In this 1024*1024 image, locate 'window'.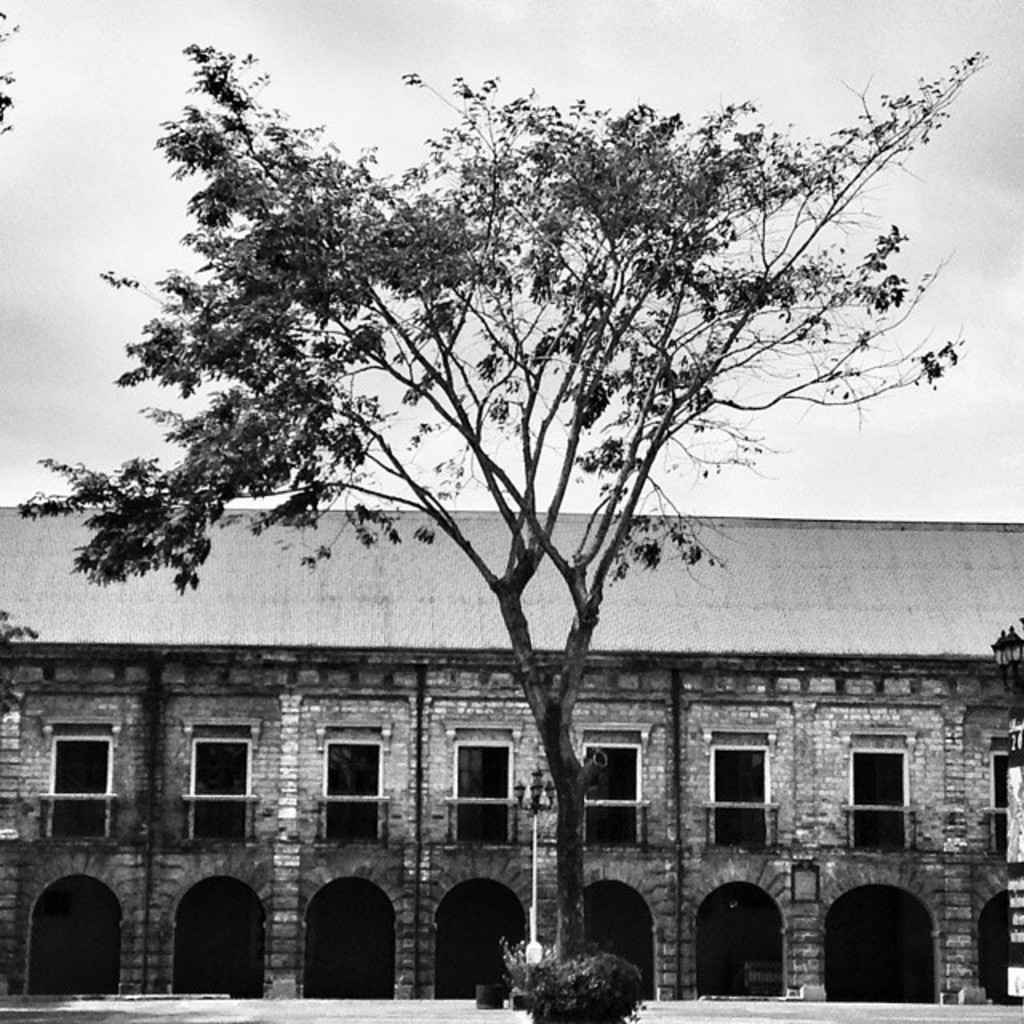
Bounding box: select_region(322, 734, 397, 843).
